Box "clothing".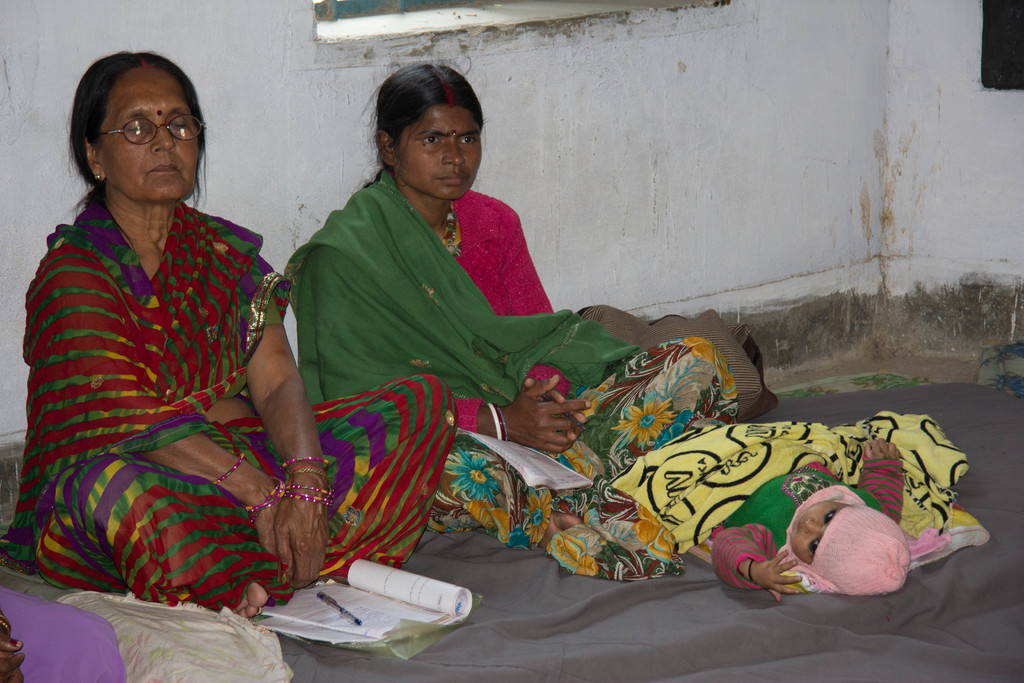
286/168/764/545.
